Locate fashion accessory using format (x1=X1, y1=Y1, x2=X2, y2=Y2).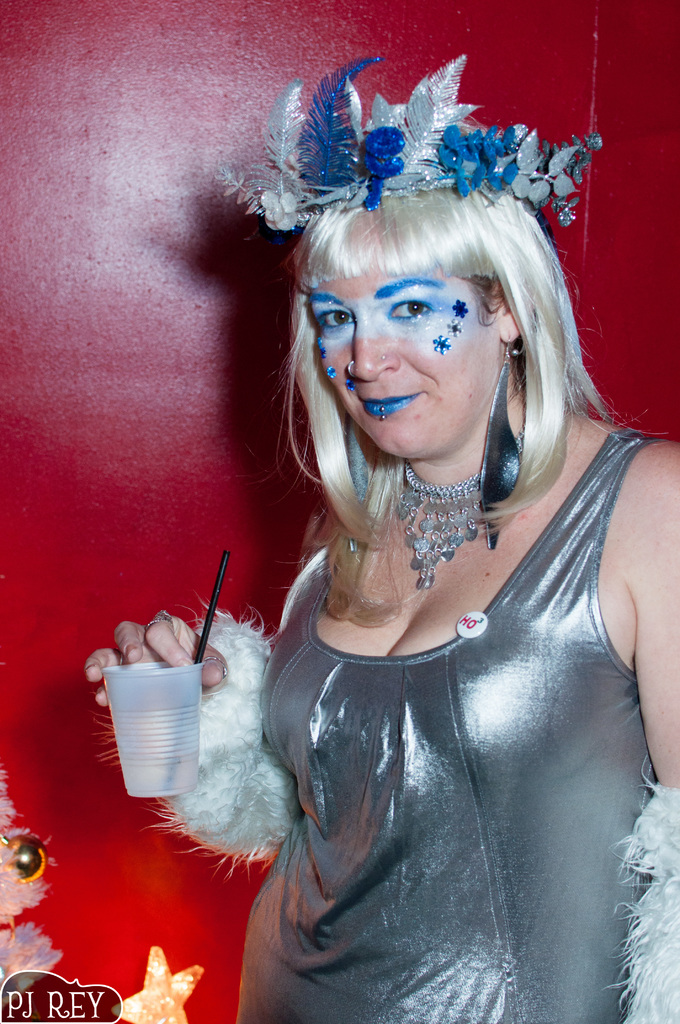
(x1=214, y1=53, x2=610, y2=235).
